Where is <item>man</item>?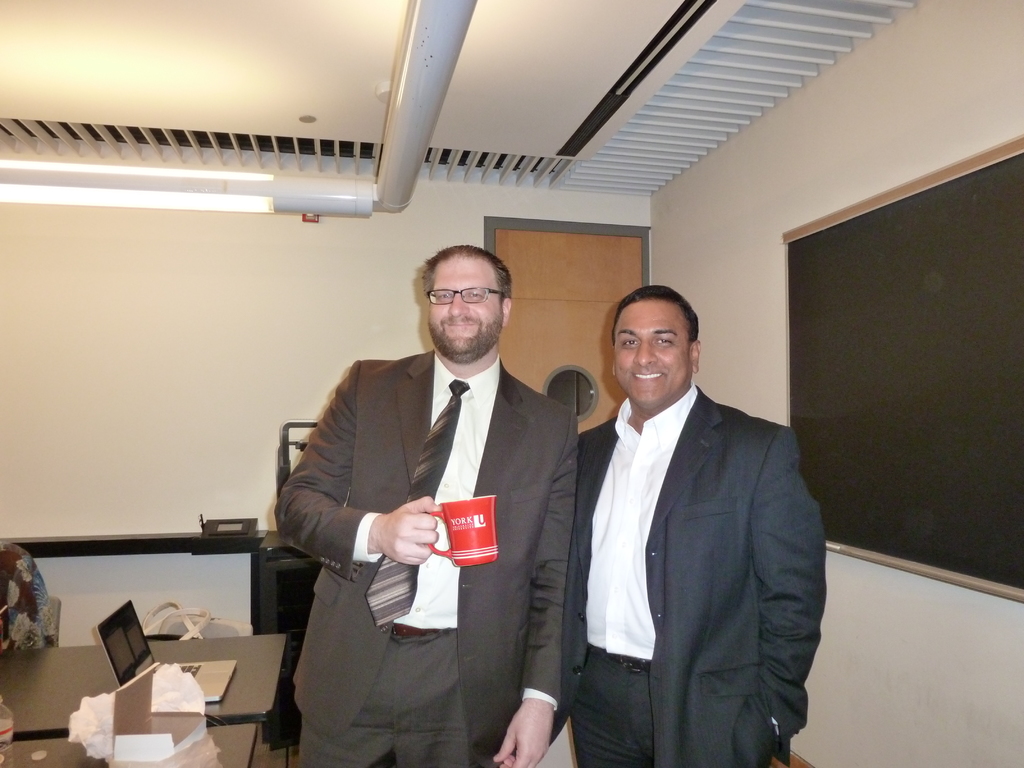
Rect(278, 241, 582, 763).
